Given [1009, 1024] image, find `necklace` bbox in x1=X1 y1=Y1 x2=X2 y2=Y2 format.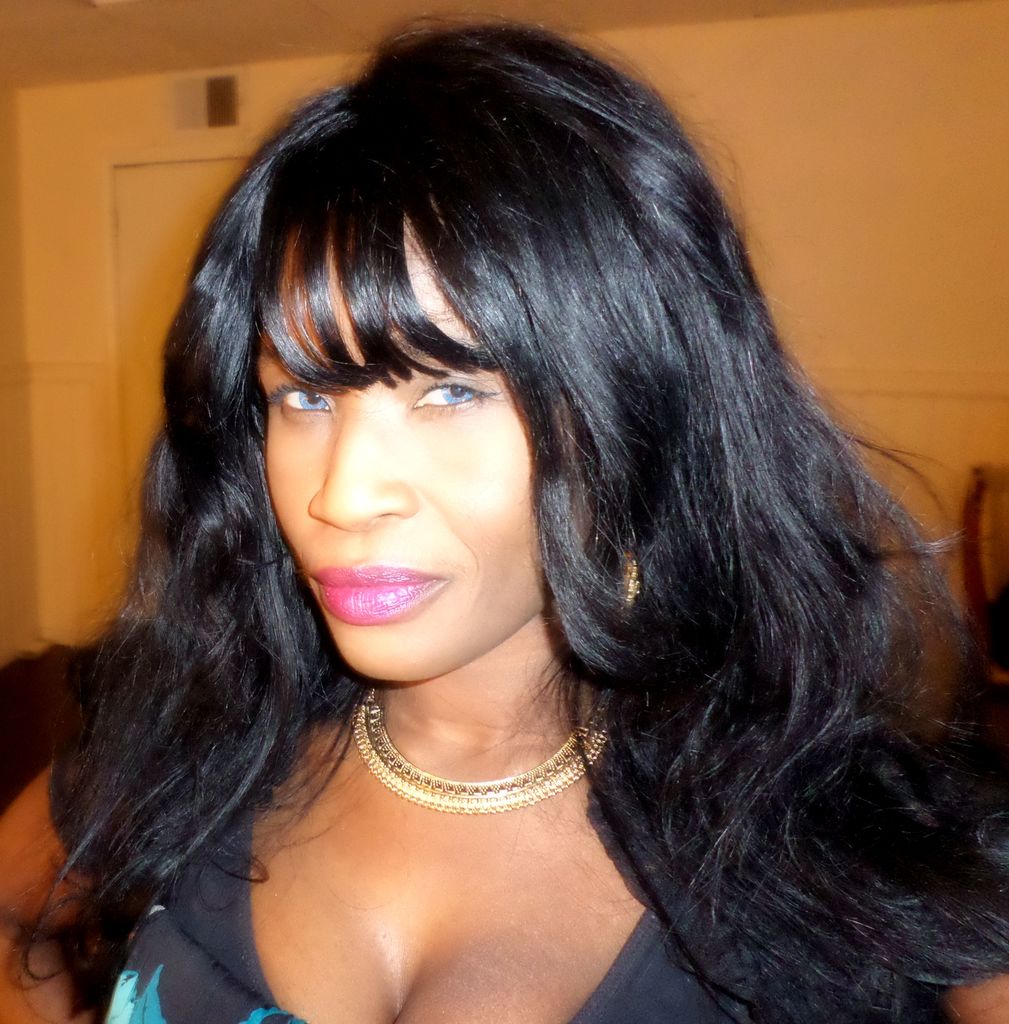
x1=345 y1=687 x2=618 y2=816.
